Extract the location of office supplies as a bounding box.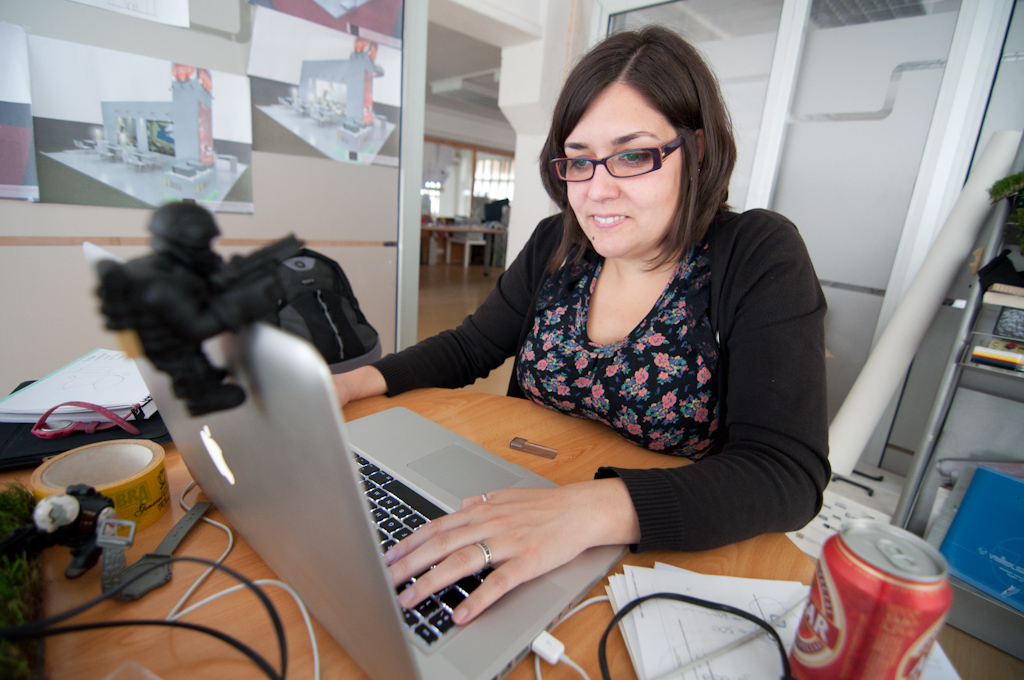
24:347:145:417.
